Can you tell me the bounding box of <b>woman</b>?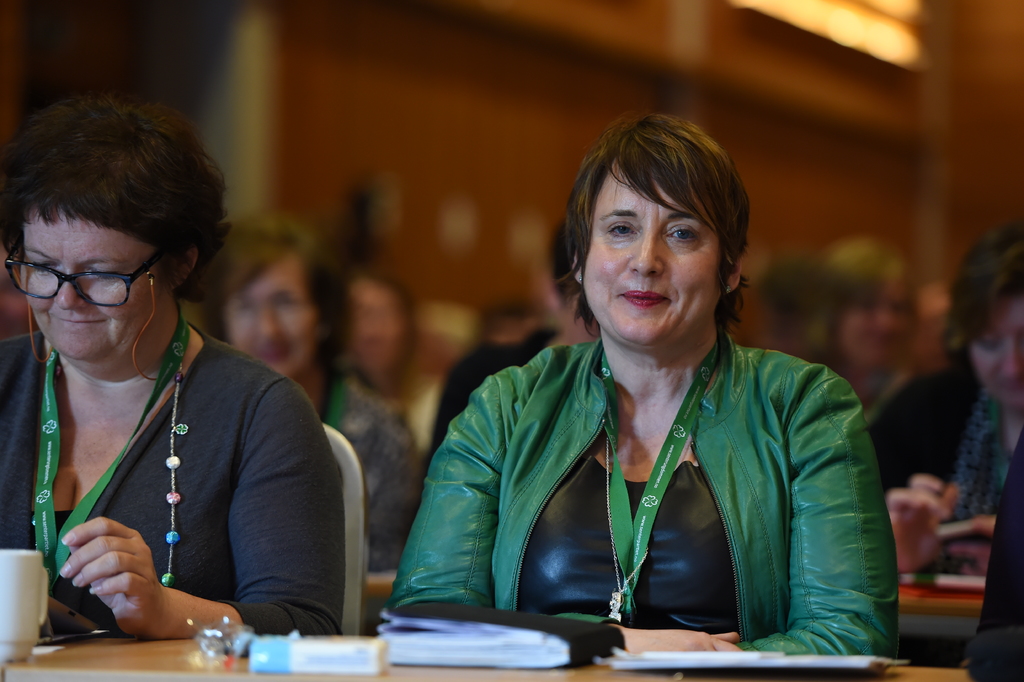
bbox=(0, 92, 379, 629).
